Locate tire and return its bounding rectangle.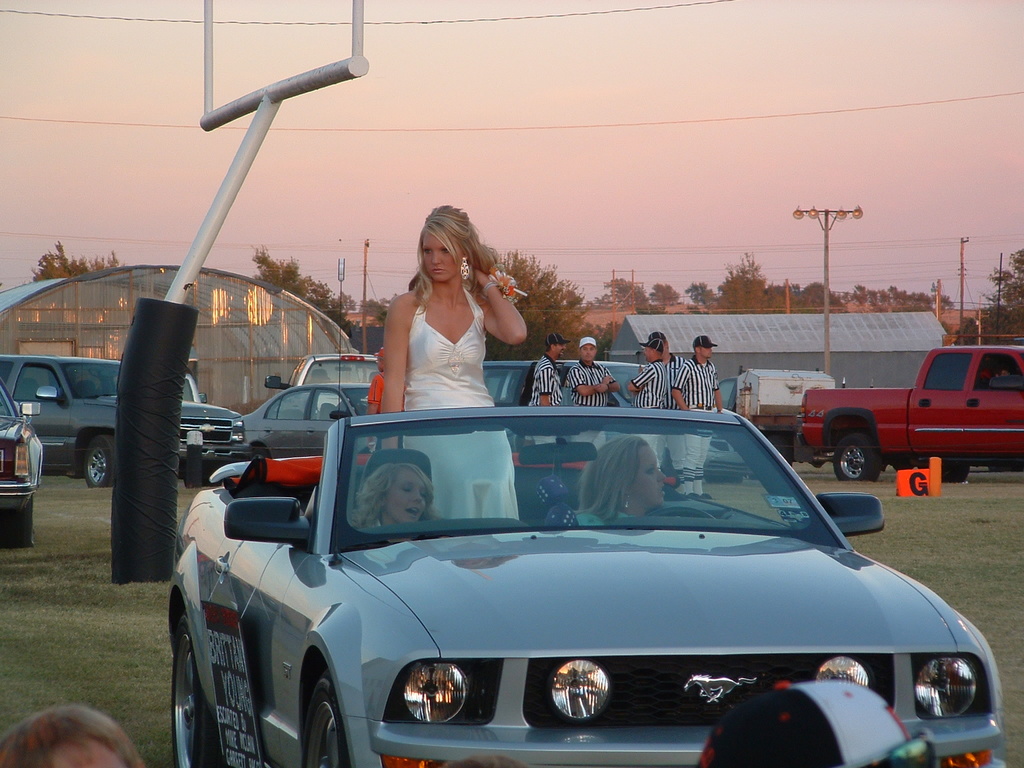
box(184, 459, 221, 484).
